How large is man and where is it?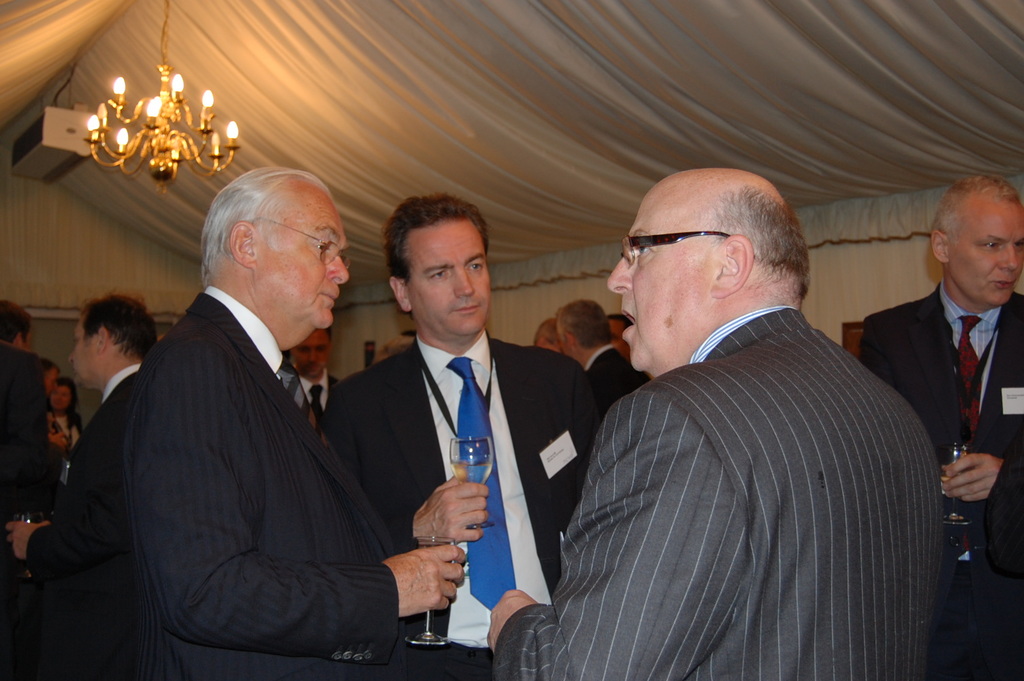
Bounding box: 0,342,50,523.
